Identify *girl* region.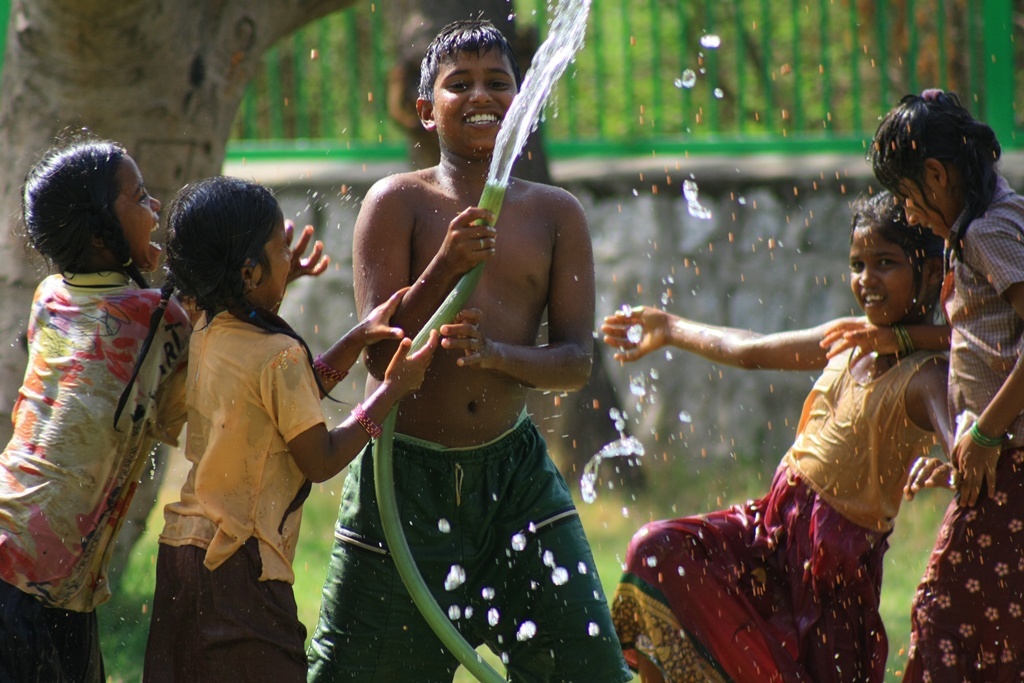
Region: 603 191 938 679.
